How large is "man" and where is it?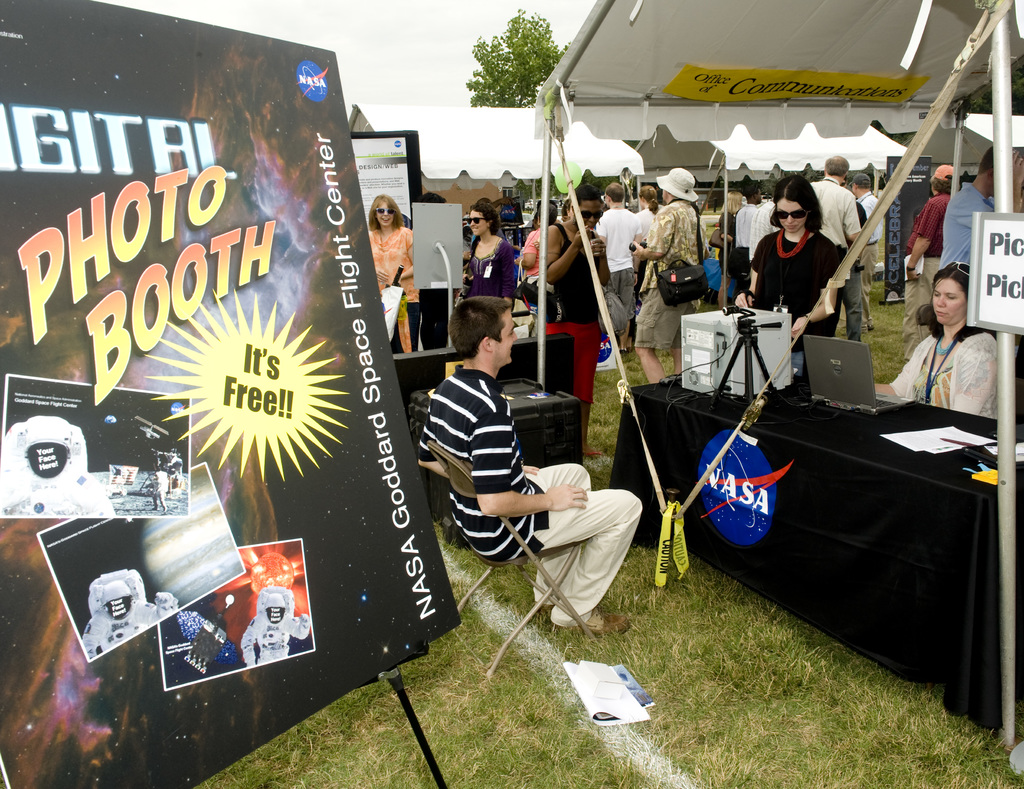
Bounding box: 420:294:640:639.
